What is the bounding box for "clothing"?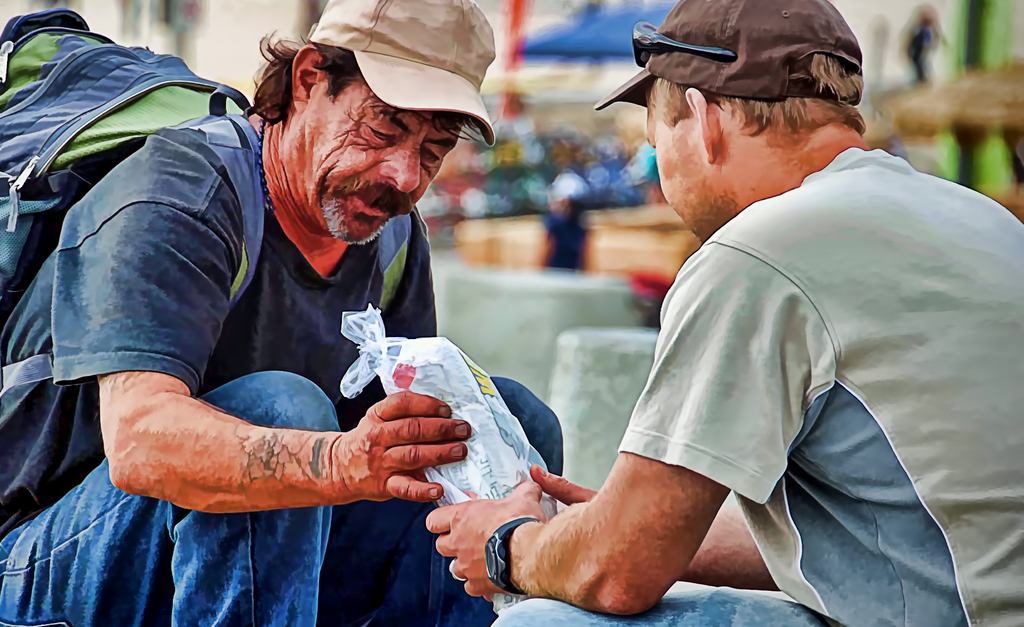
4/108/569/626.
